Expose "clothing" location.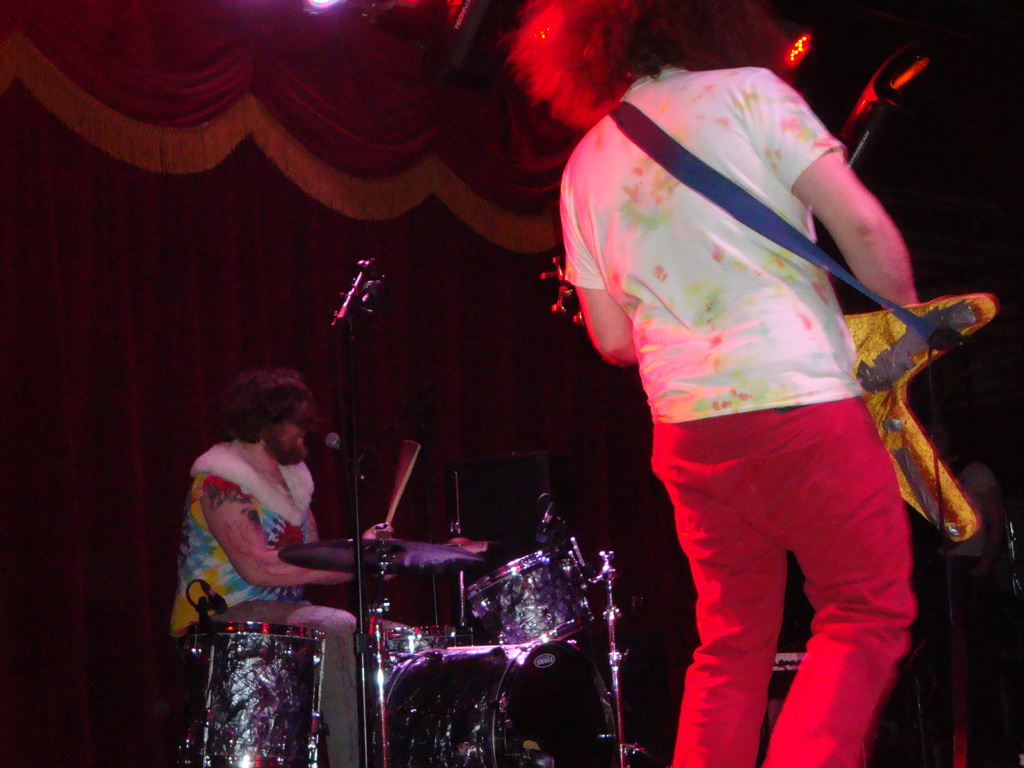
Exposed at l=164, t=430, r=364, b=762.
